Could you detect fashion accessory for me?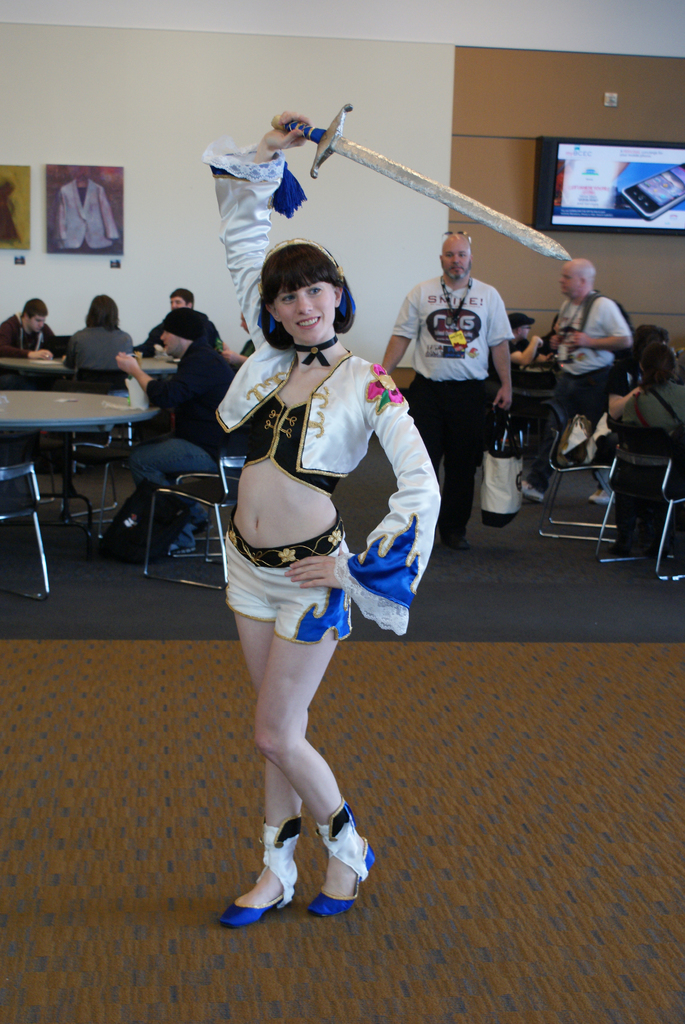
Detection result: pyautogui.locateOnScreen(255, 237, 345, 328).
